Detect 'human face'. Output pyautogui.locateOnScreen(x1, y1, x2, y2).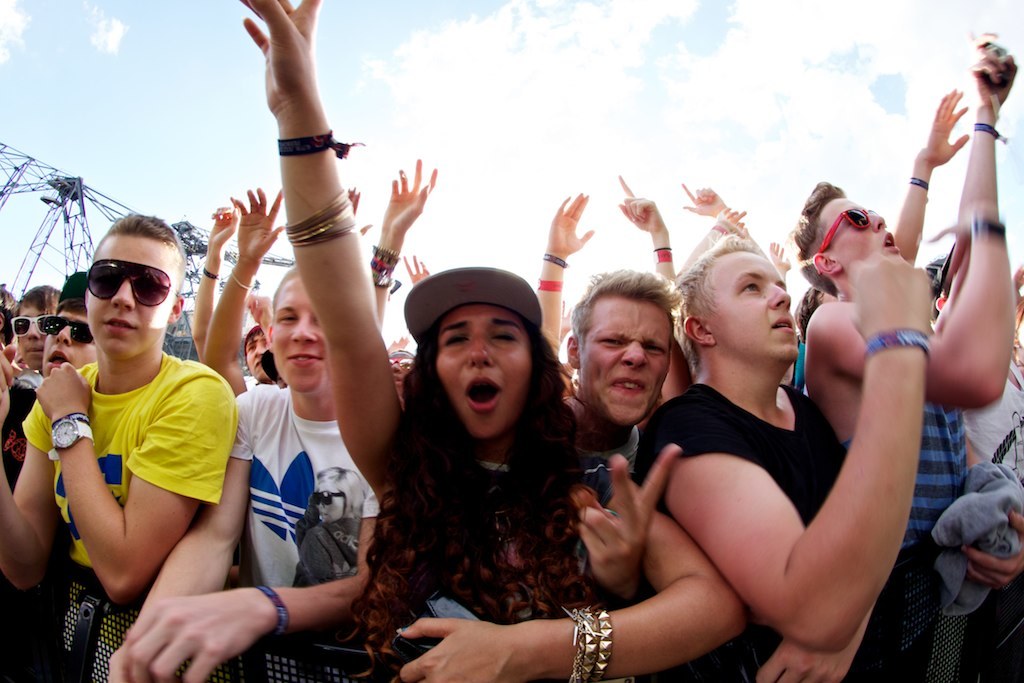
pyautogui.locateOnScreen(582, 297, 674, 426).
